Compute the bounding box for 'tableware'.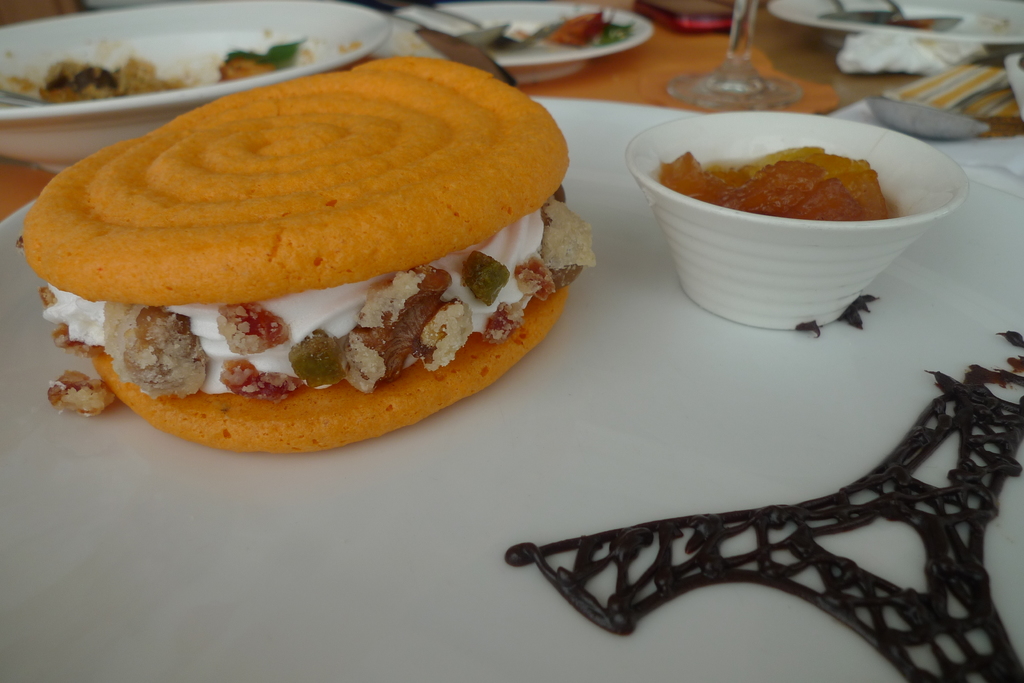
Rect(705, 0, 769, 104).
